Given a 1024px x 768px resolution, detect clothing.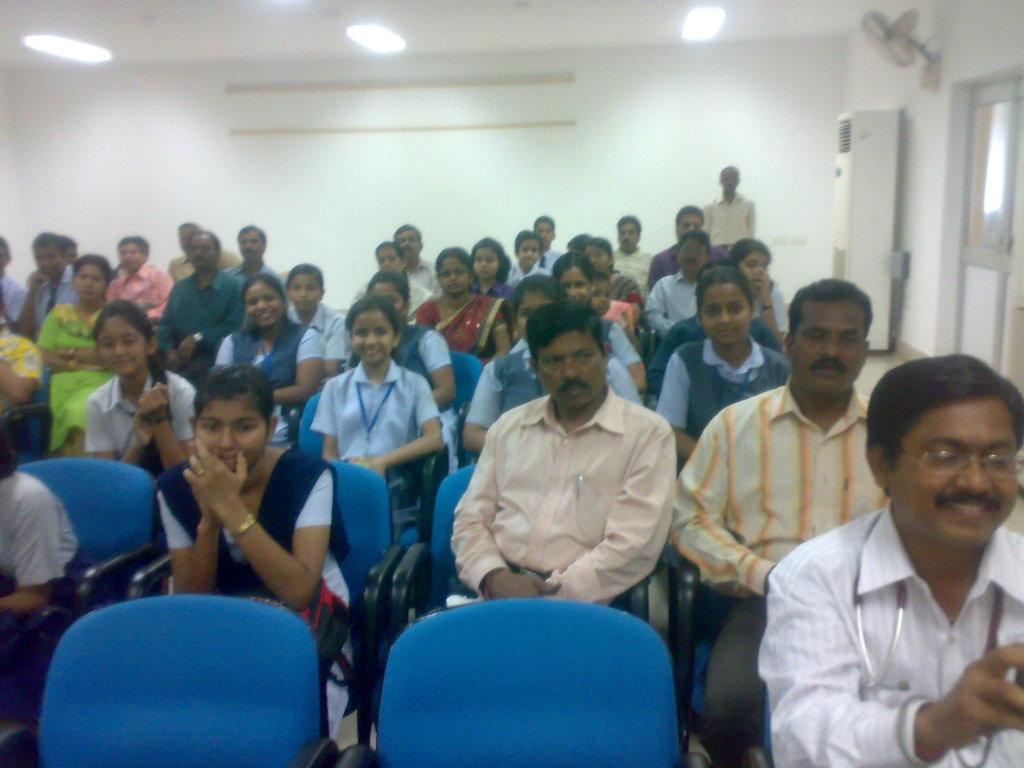
0:471:99:656.
